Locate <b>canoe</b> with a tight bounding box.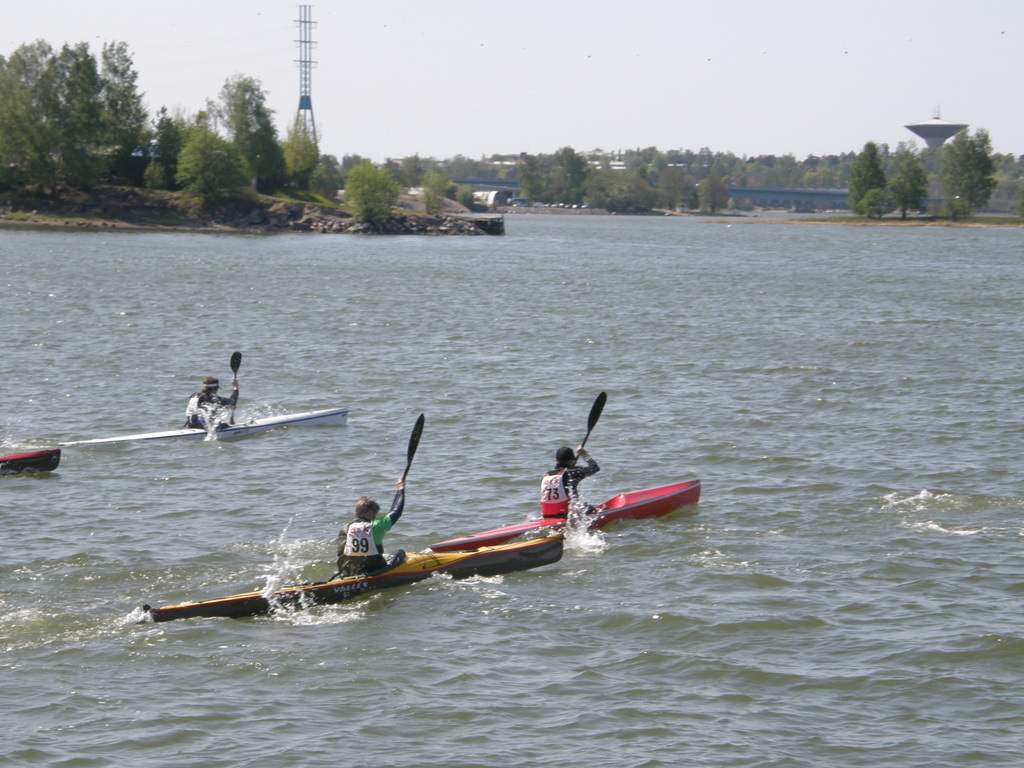
{"left": 0, "top": 447, "right": 63, "bottom": 479}.
